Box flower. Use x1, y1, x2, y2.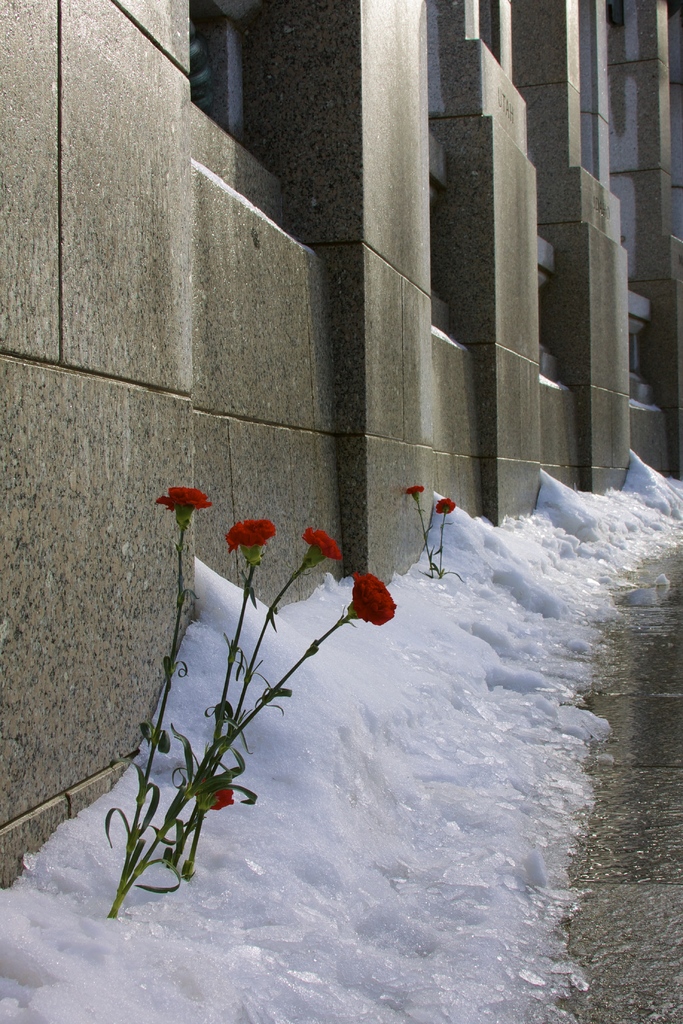
298, 525, 340, 564.
